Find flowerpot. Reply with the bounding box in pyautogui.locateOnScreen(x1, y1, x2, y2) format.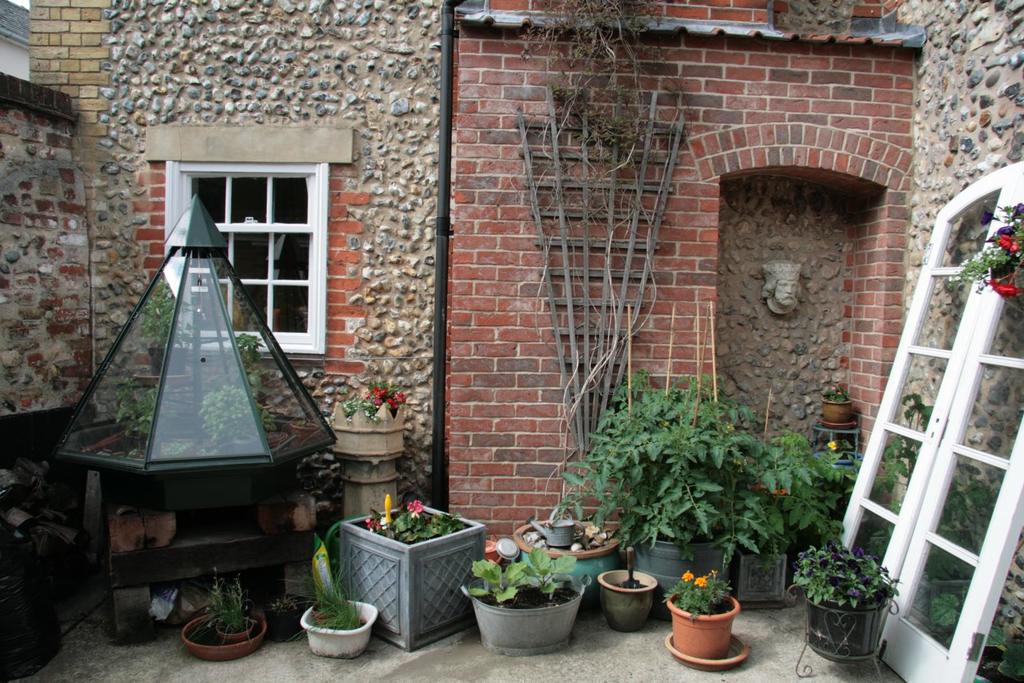
pyautogui.locateOnScreen(513, 510, 620, 610).
